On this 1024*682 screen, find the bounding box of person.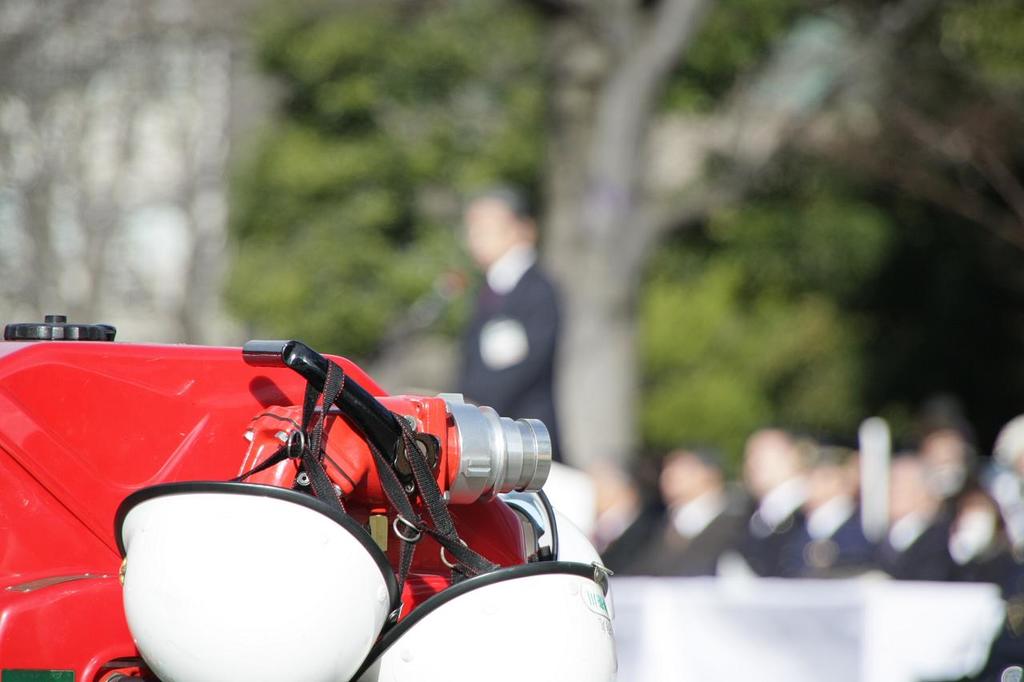
Bounding box: (460, 181, 554, 454).
